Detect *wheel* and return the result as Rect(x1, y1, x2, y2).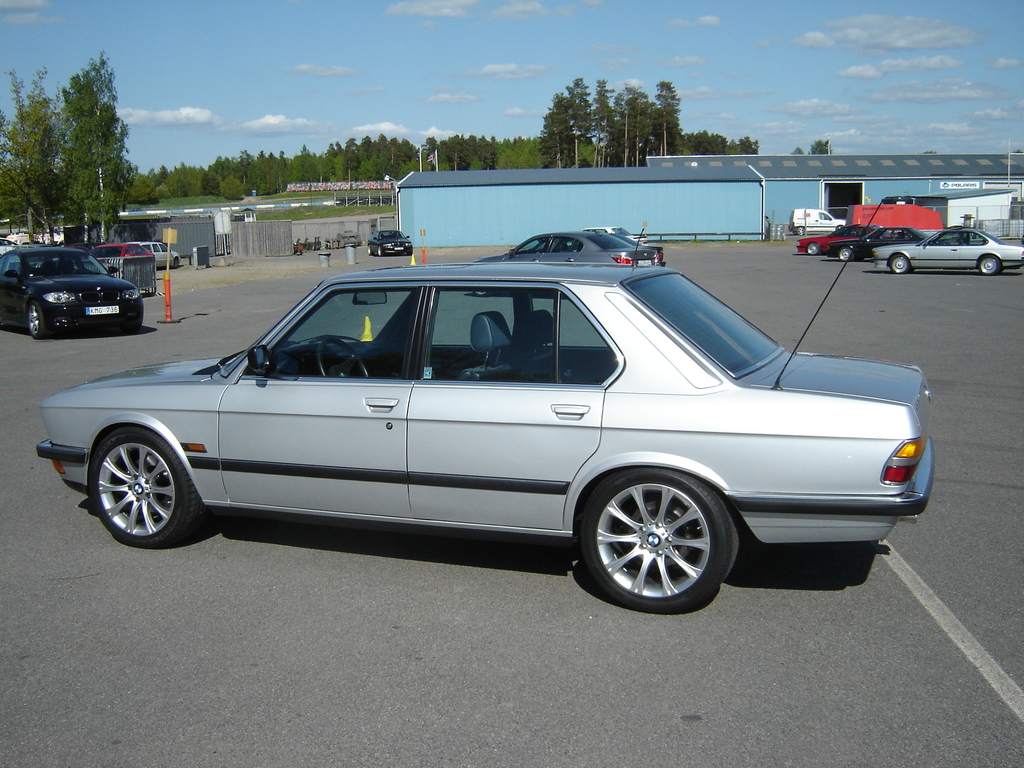
Rect(317, 339, 367, 377).
